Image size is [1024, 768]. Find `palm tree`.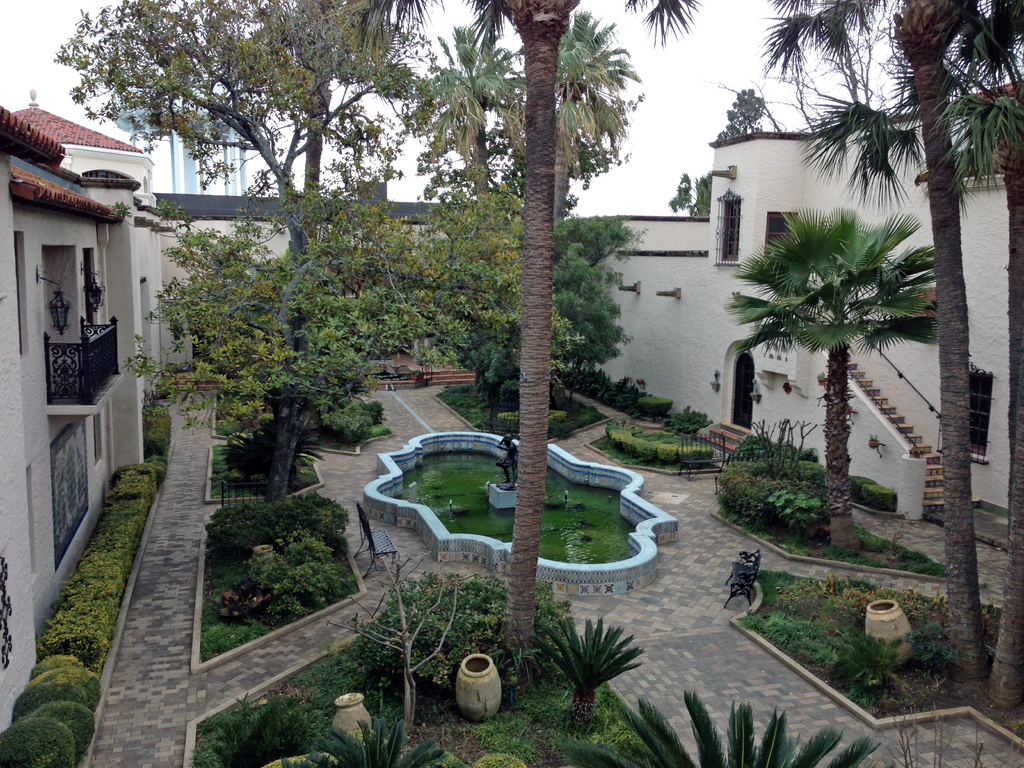
region(451, 0, 579, 659).
